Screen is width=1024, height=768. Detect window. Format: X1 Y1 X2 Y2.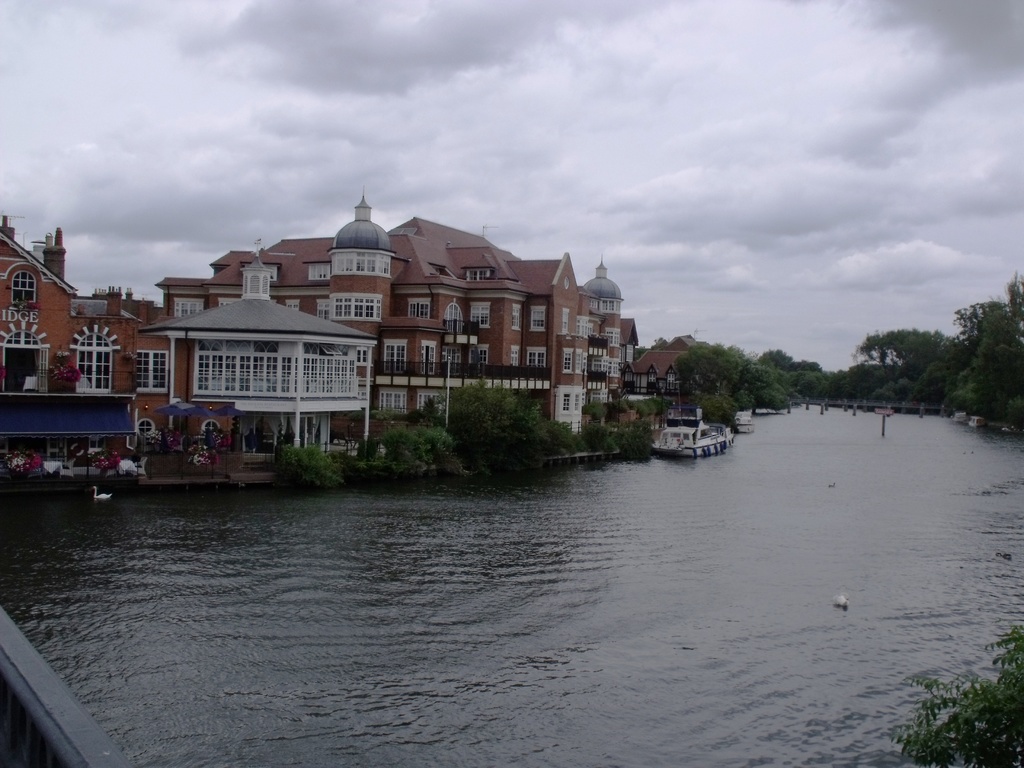
247 264 281 281.
